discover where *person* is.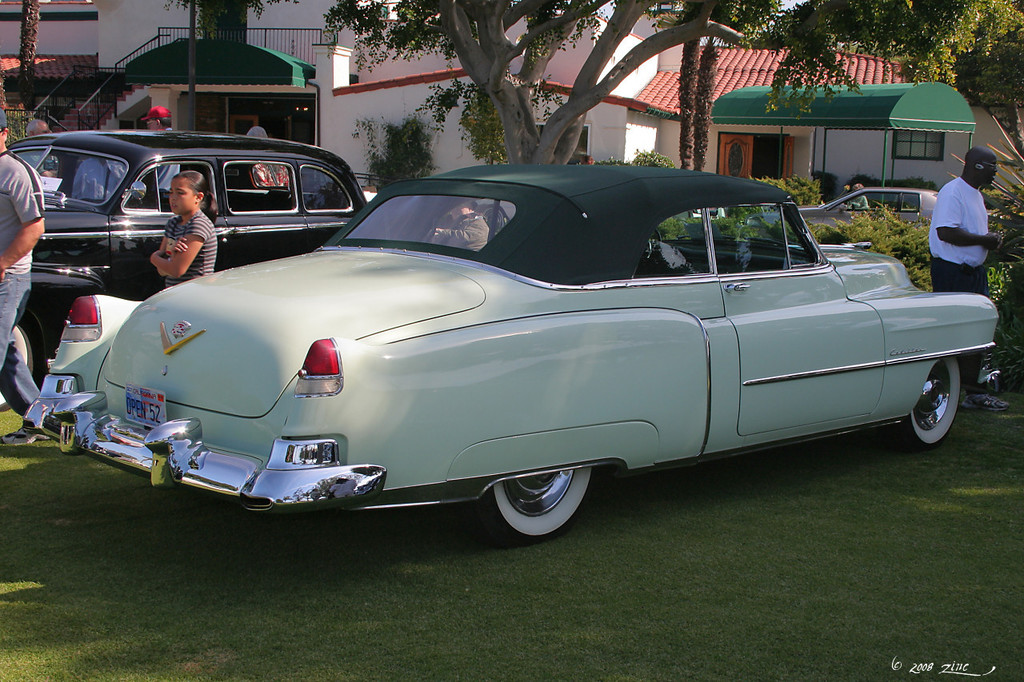
Discovered at 149:166:221:288.
